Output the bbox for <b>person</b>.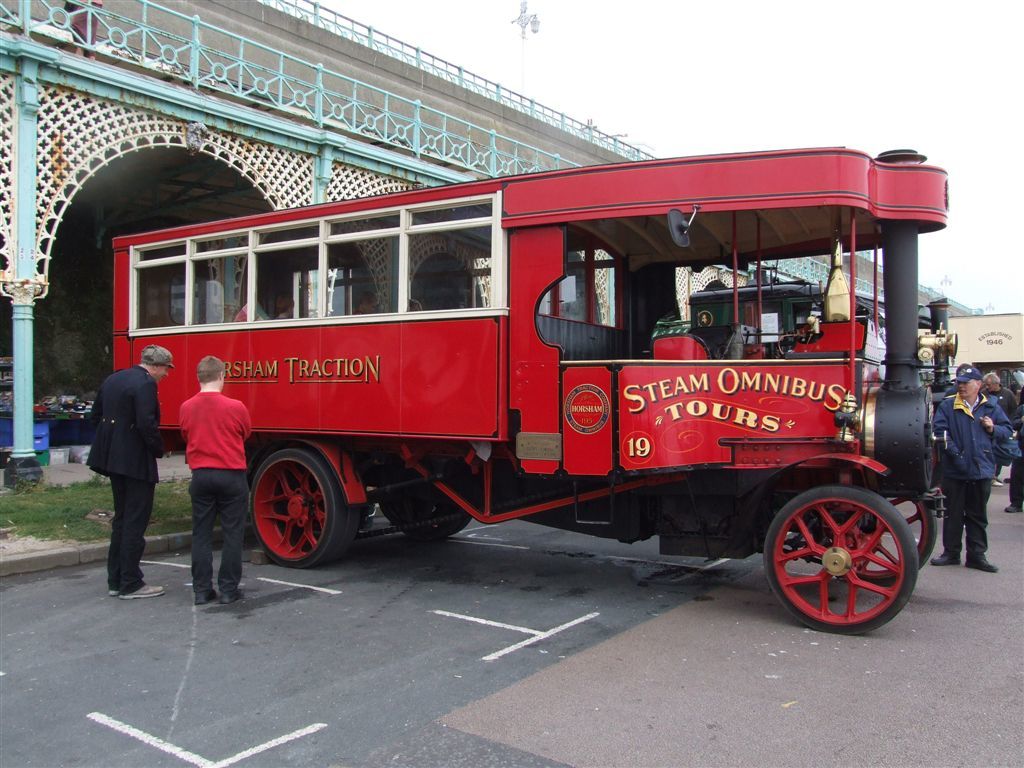
164/339/243/587.
